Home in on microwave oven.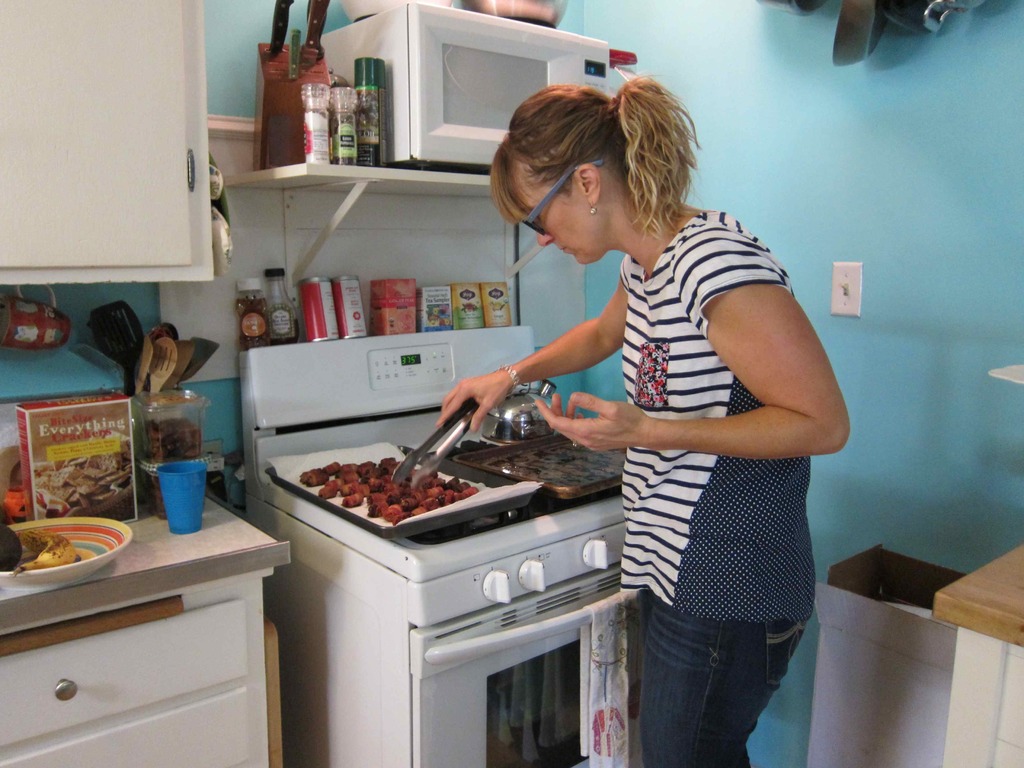
Homed in at {"left": 321, "top": 6, "right": 611, "bottom": 166}.
